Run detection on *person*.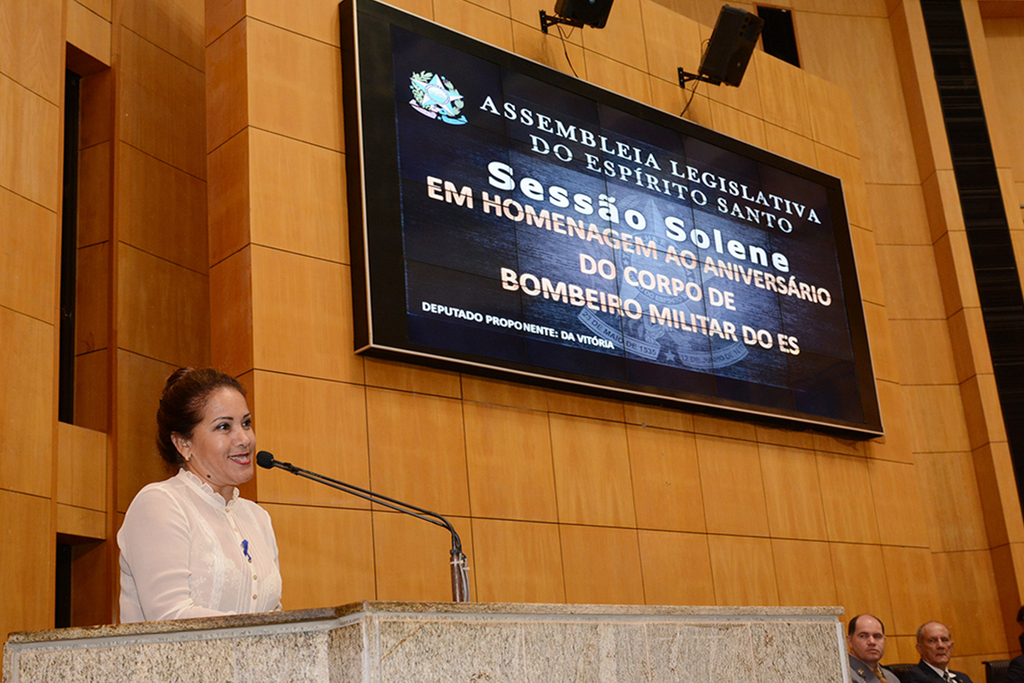
Result: box(901, 621, 978, 682).
